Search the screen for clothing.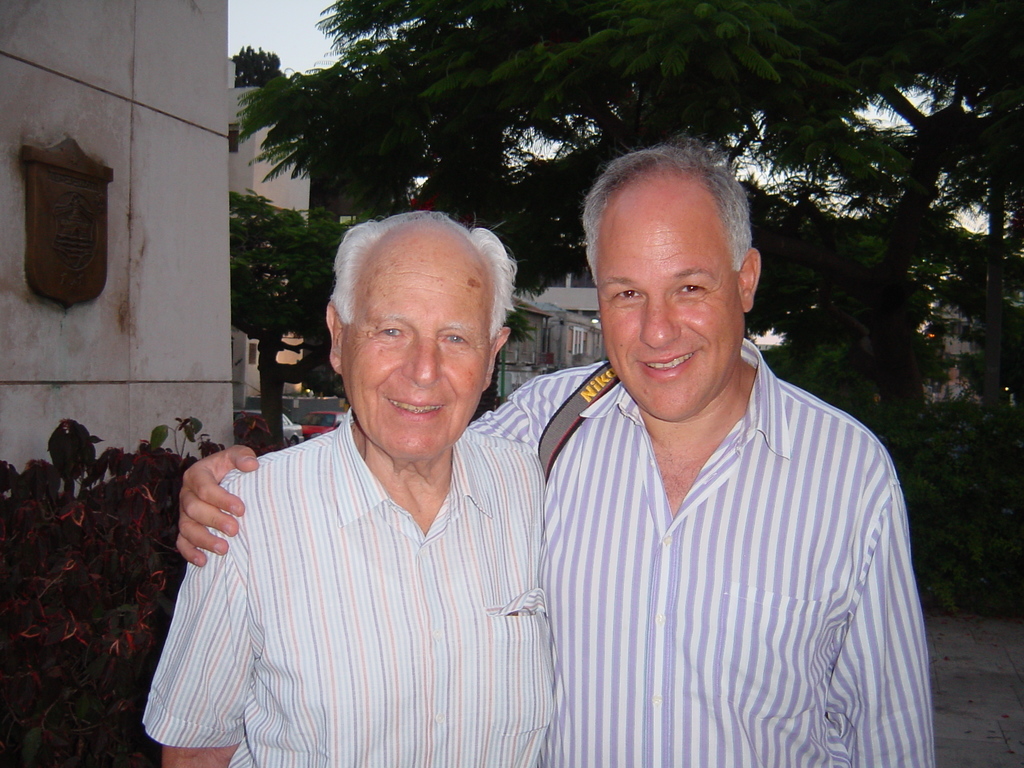
Found at 465/336/940/767.
